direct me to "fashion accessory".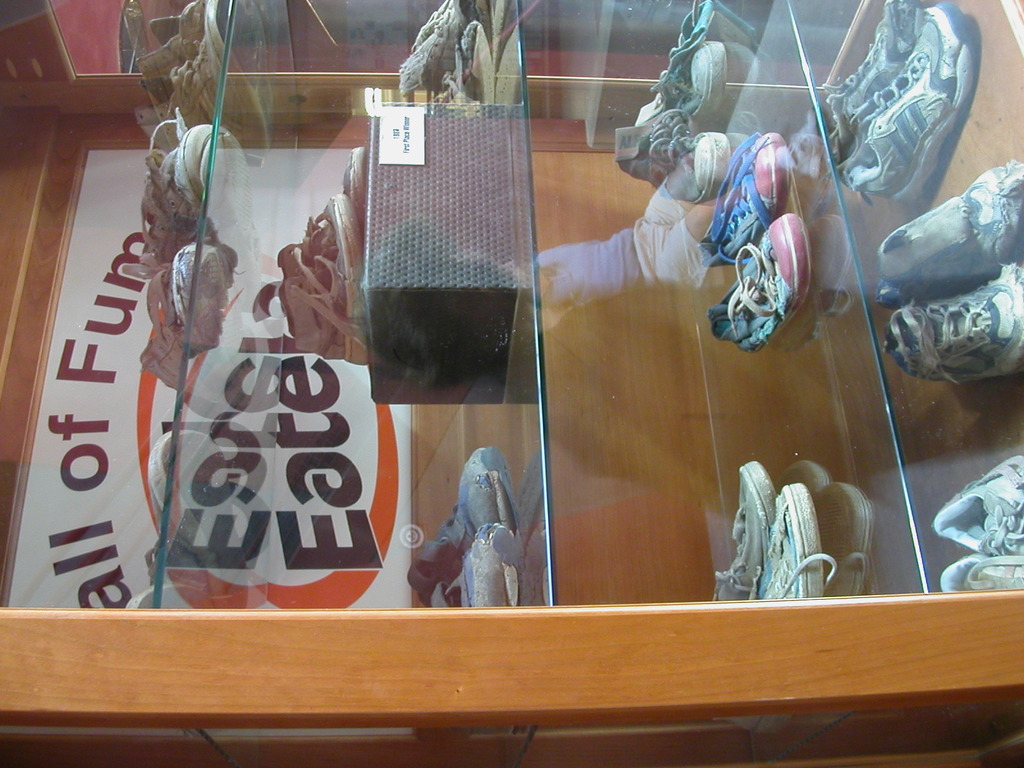
Direction: locate(938, 545, 1023, 598).
